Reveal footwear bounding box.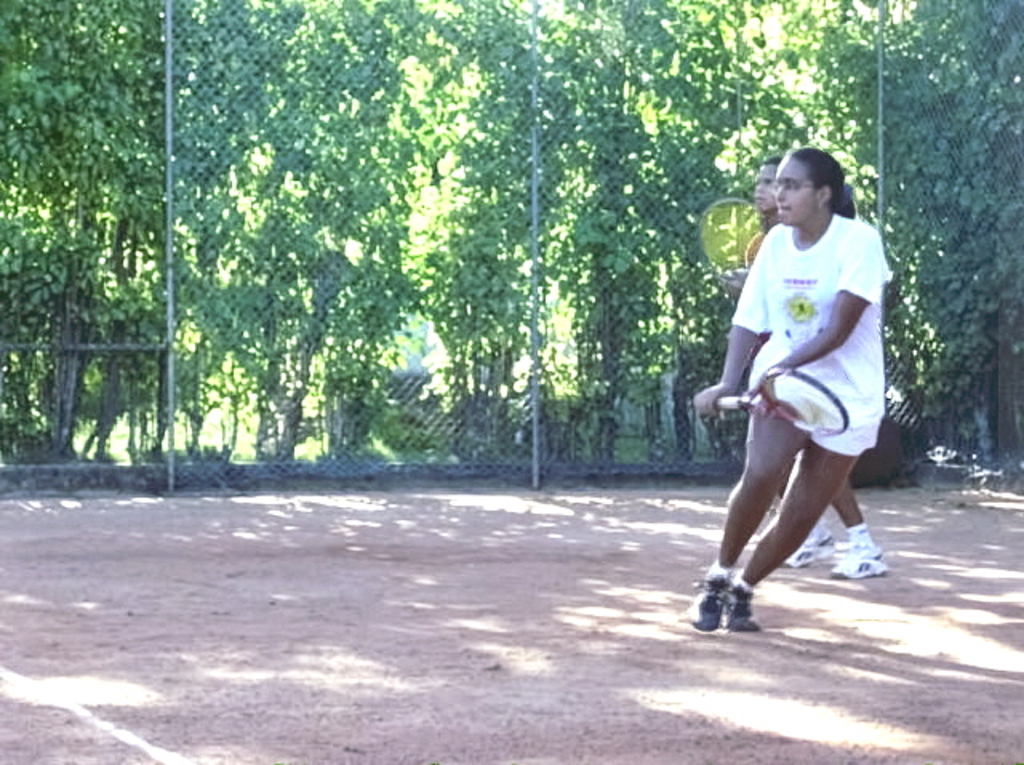
Revealed: {"left": 790, "top": 525, "right": 826, "bottom": 565}.
